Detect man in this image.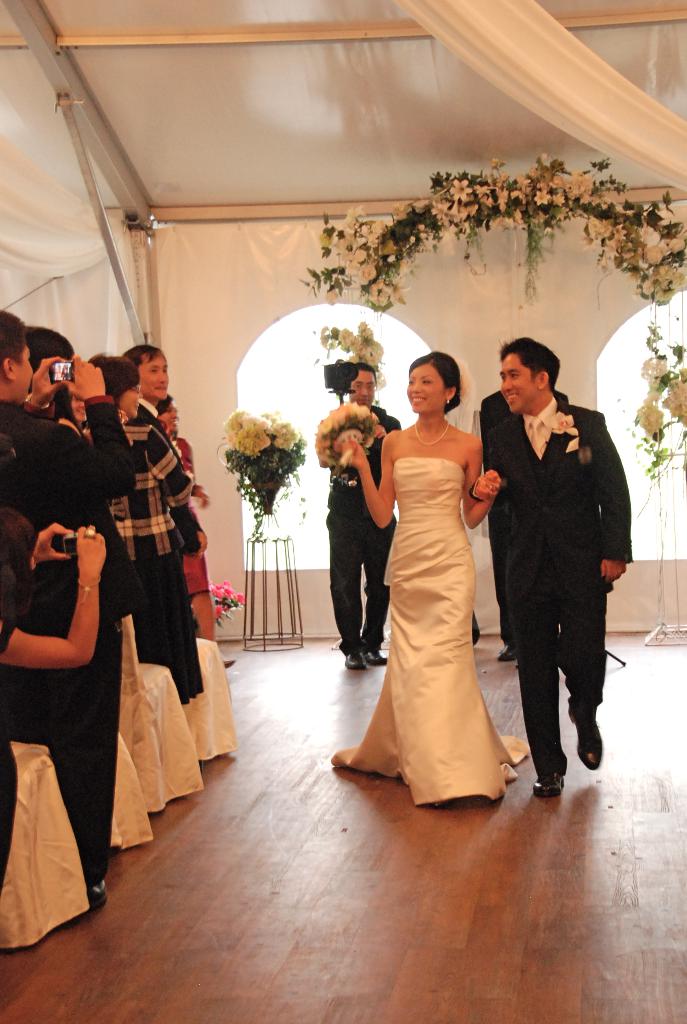
Detection: {"x1": 324, "y1": 362, "x2": 403, "y2": 671}.
